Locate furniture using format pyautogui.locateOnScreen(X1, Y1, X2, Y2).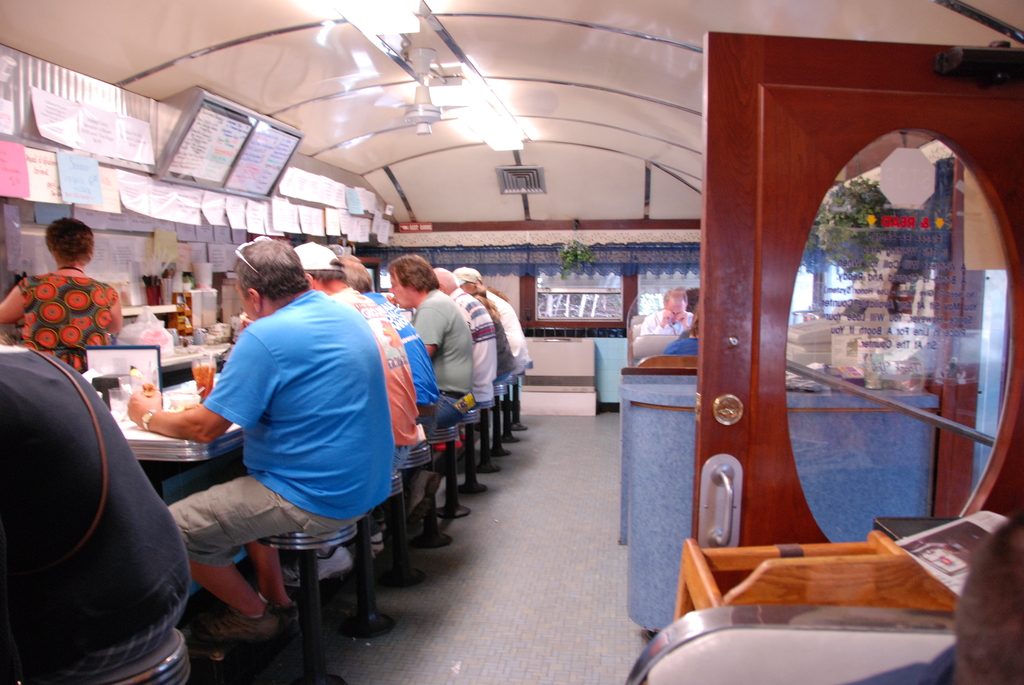
pyautogui.locateOnScreen(102, 370, 243, 508).
